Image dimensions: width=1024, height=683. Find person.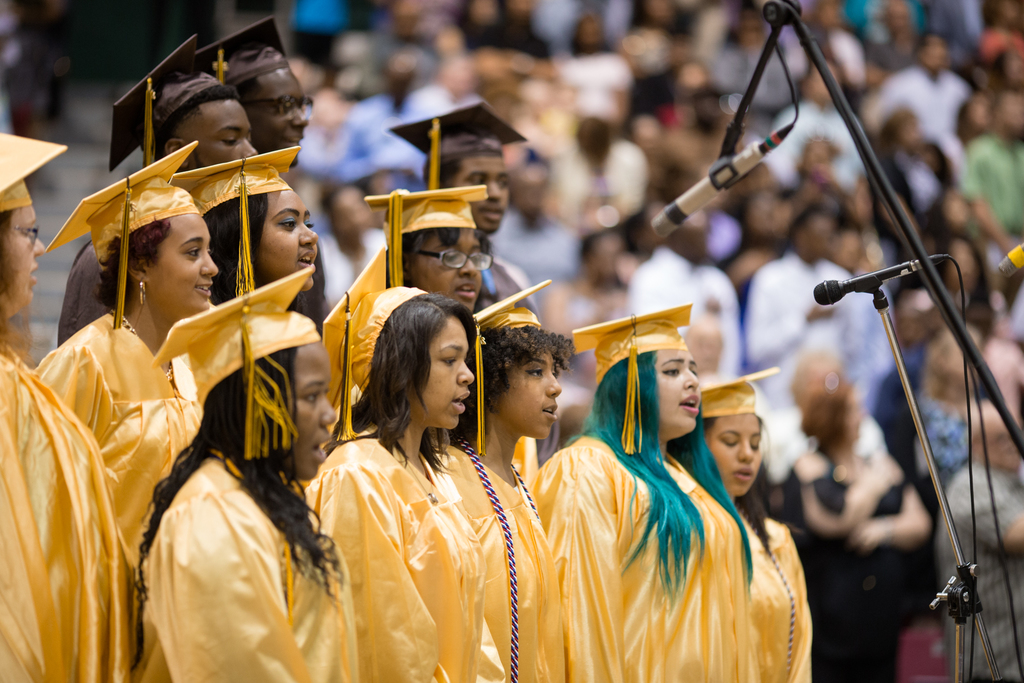
box=[695, 369, 817, 682].
